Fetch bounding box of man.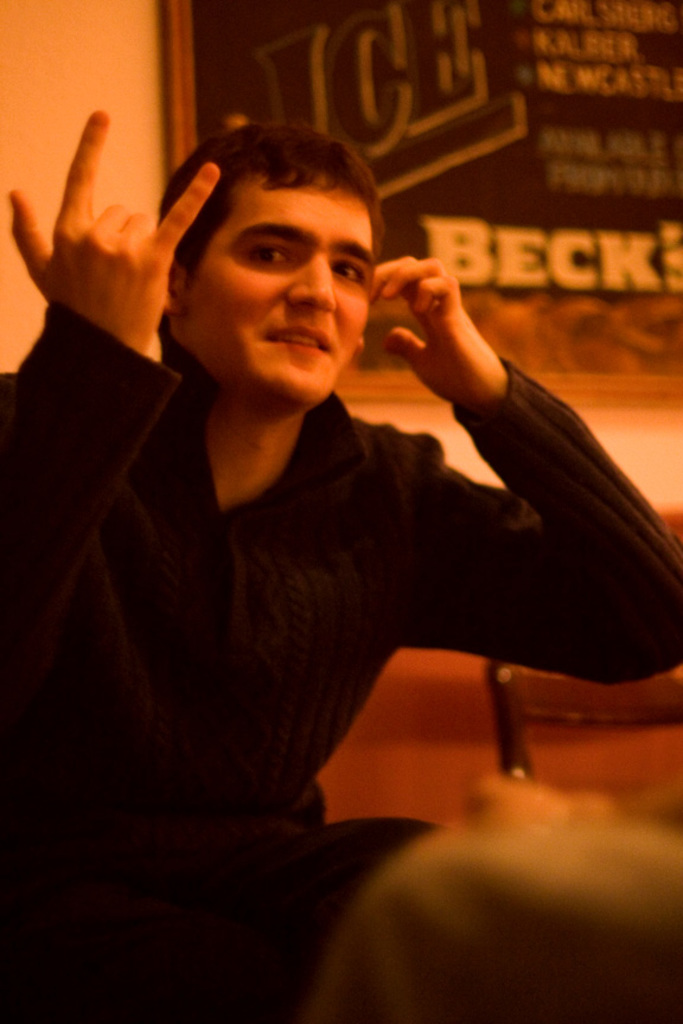
Bbox: locate(1, 132, 643, 913).
